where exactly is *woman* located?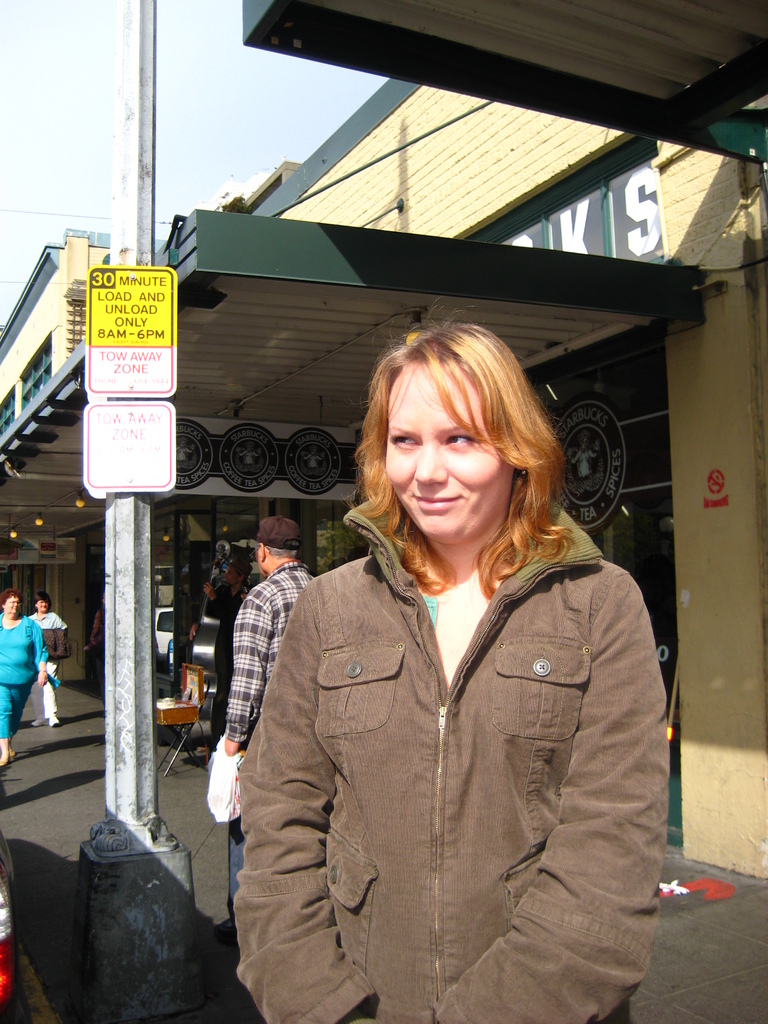
Its bounding box is BBox(188, 256, 673, 1023).
